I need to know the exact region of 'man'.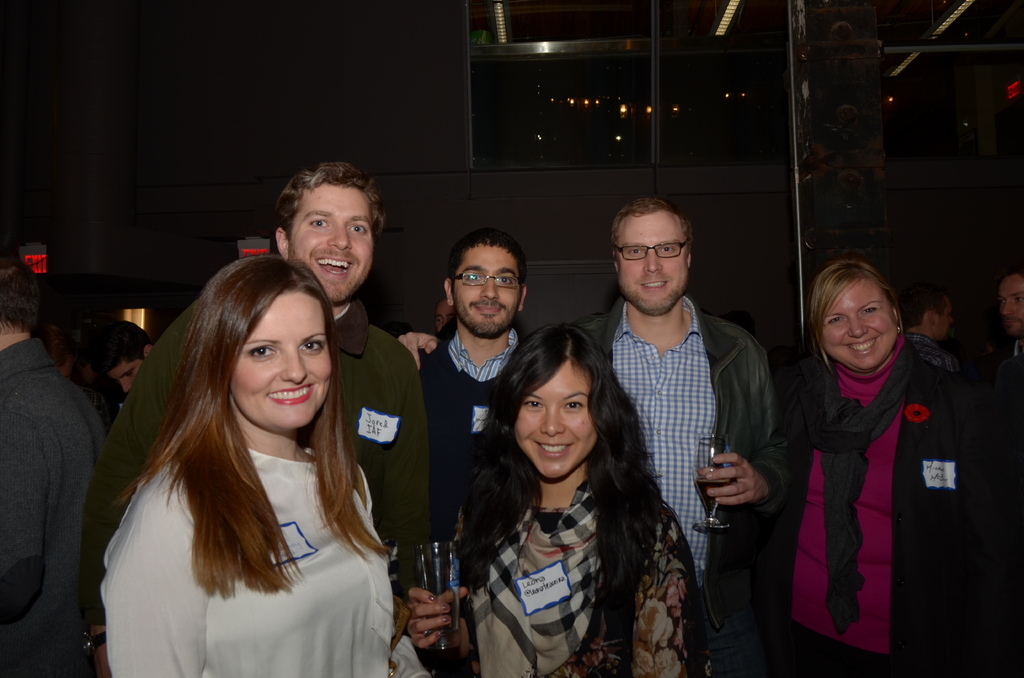
Region: box=[414, 230, 530, 542].
